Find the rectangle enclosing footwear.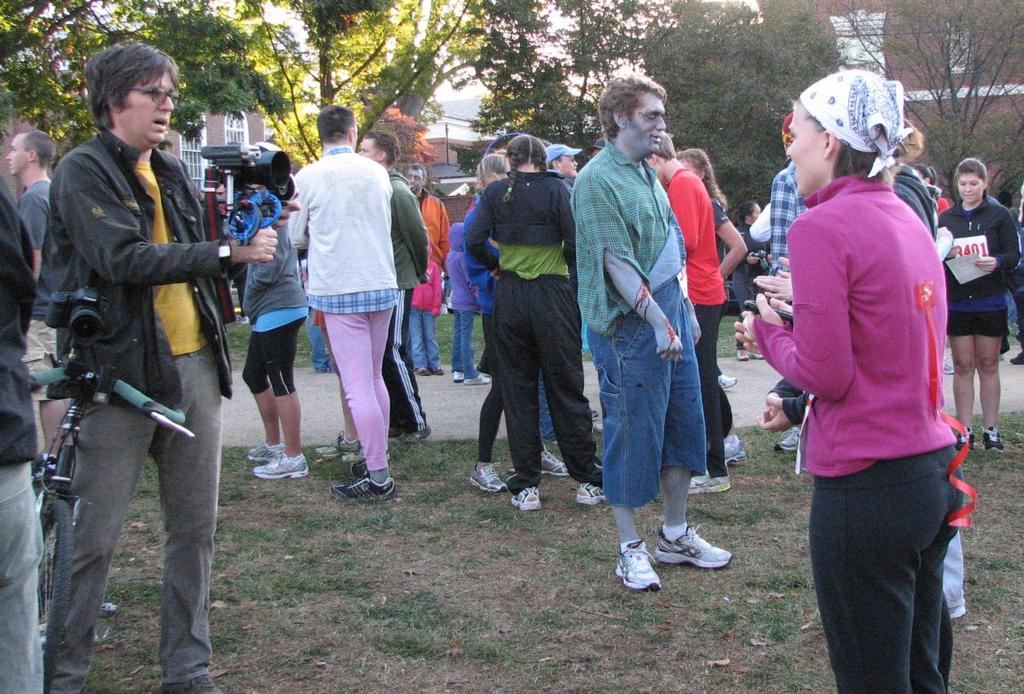
bbox=(258, 453, 318, 477).
